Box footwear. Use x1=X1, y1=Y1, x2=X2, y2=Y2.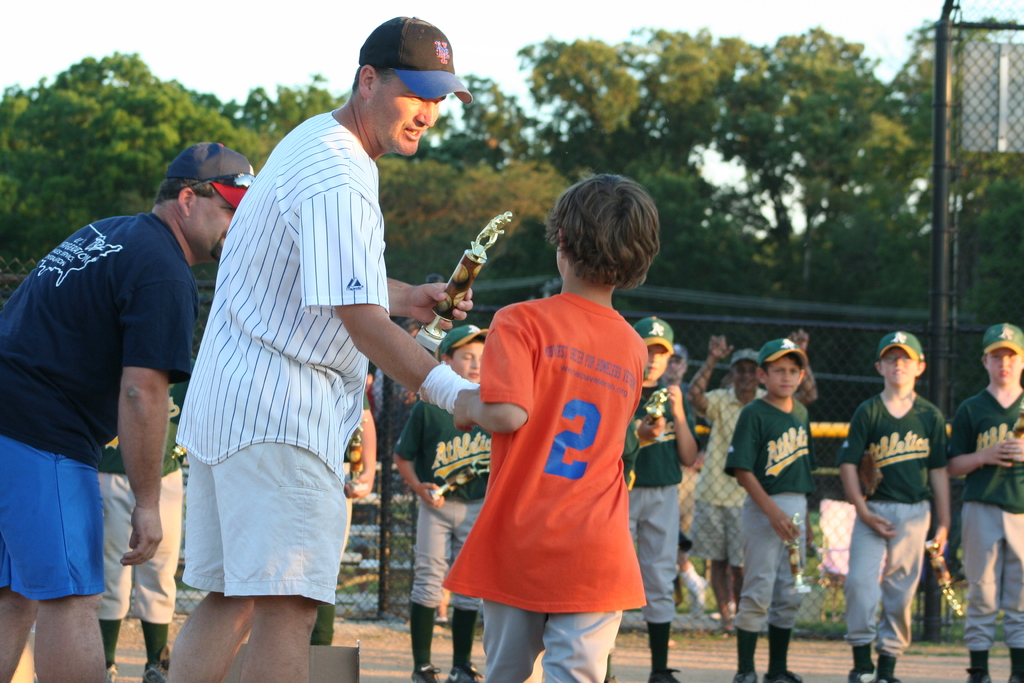
x1=145, y1=655, x2=173, y2=682.
